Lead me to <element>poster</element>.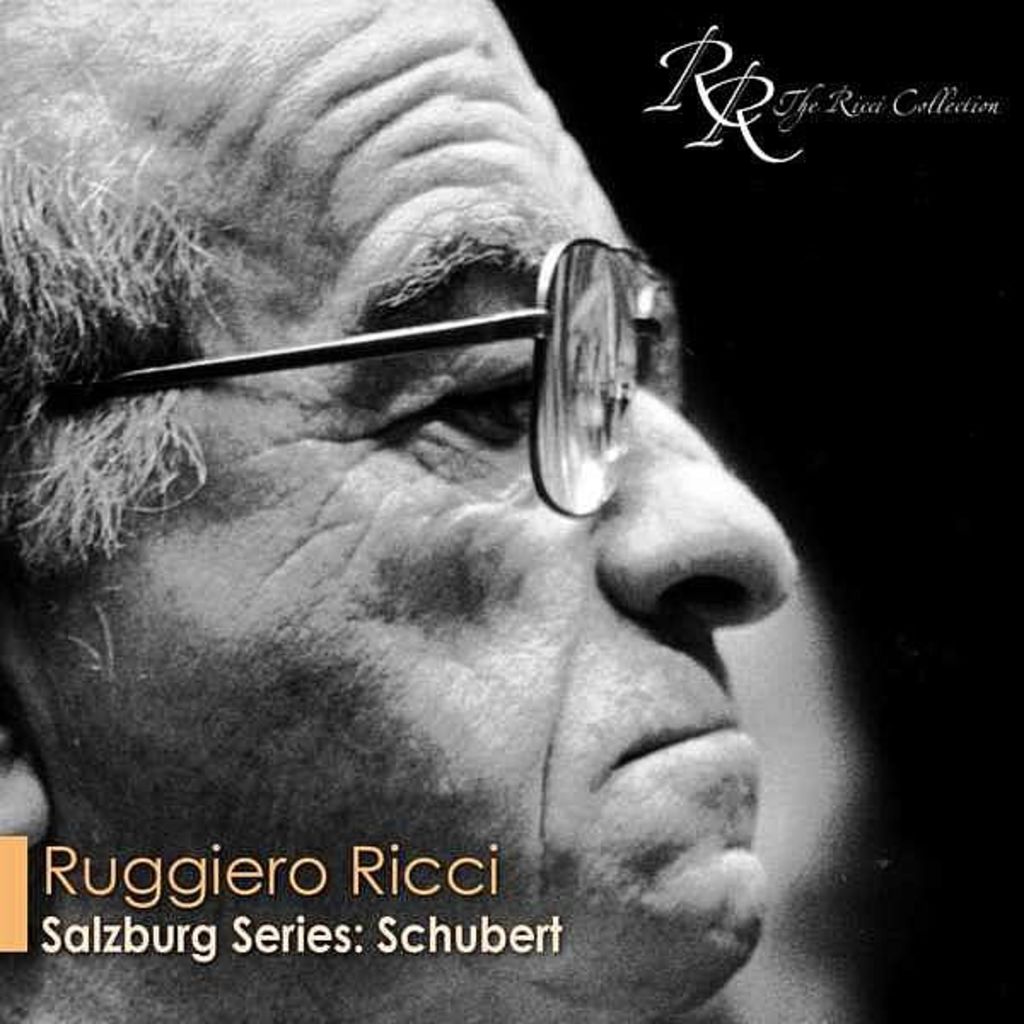
Lead to {"x1": 0, "y1": 0, "x2": 1022, "y2": 1022}.
